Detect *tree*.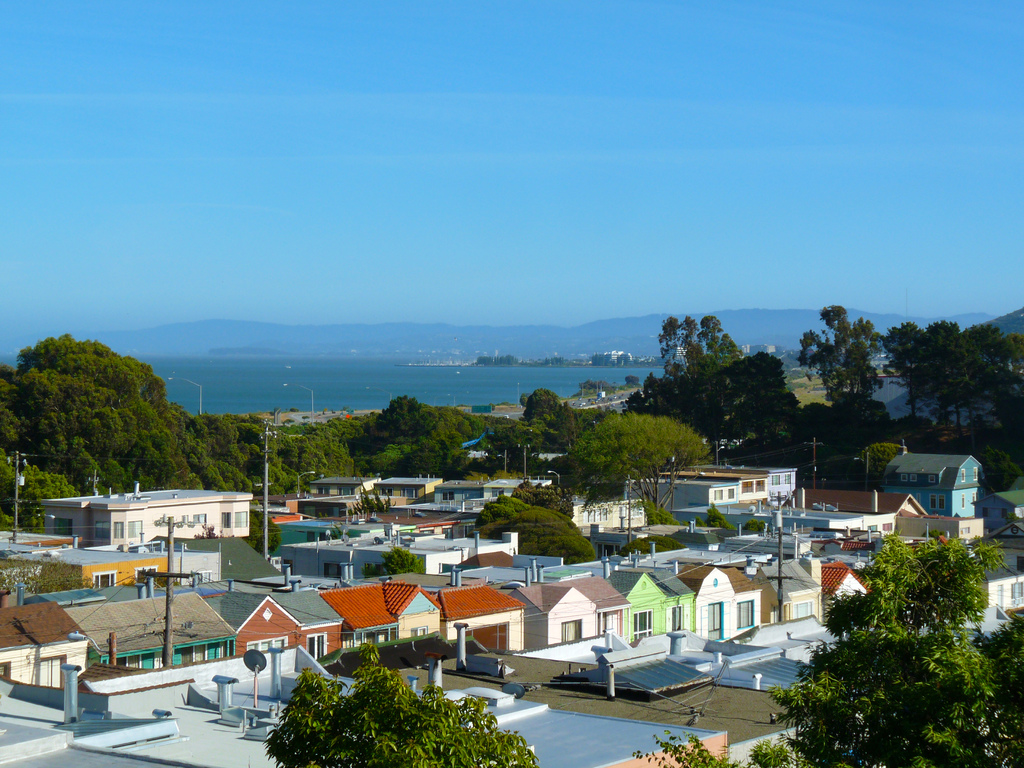
Detected at [left=702, top=505, right=737, bottom=529].
